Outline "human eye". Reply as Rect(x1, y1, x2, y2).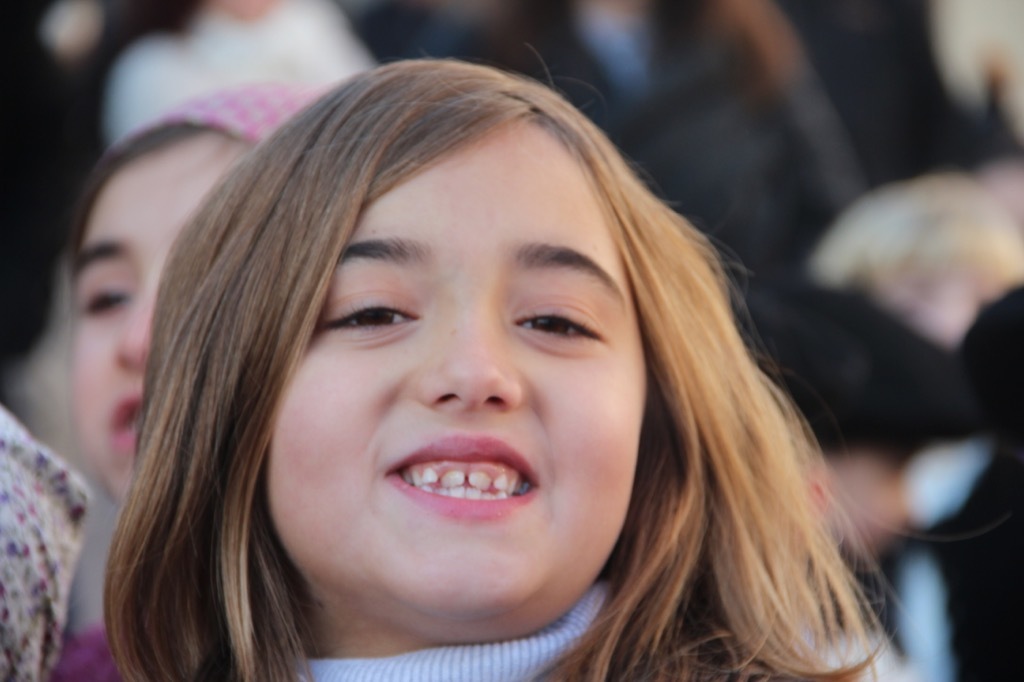
Rect(314, 292, 428, 340).
